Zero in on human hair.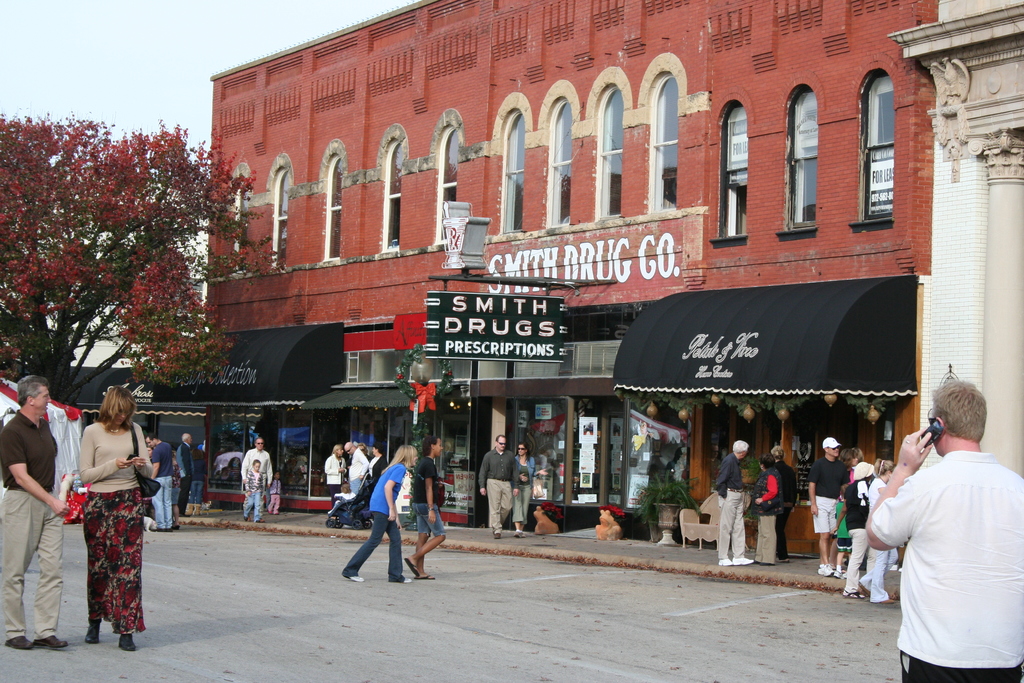
Zeroed in: {"left": 18, "top": 378, "right": 52, "bottom": 409}.
